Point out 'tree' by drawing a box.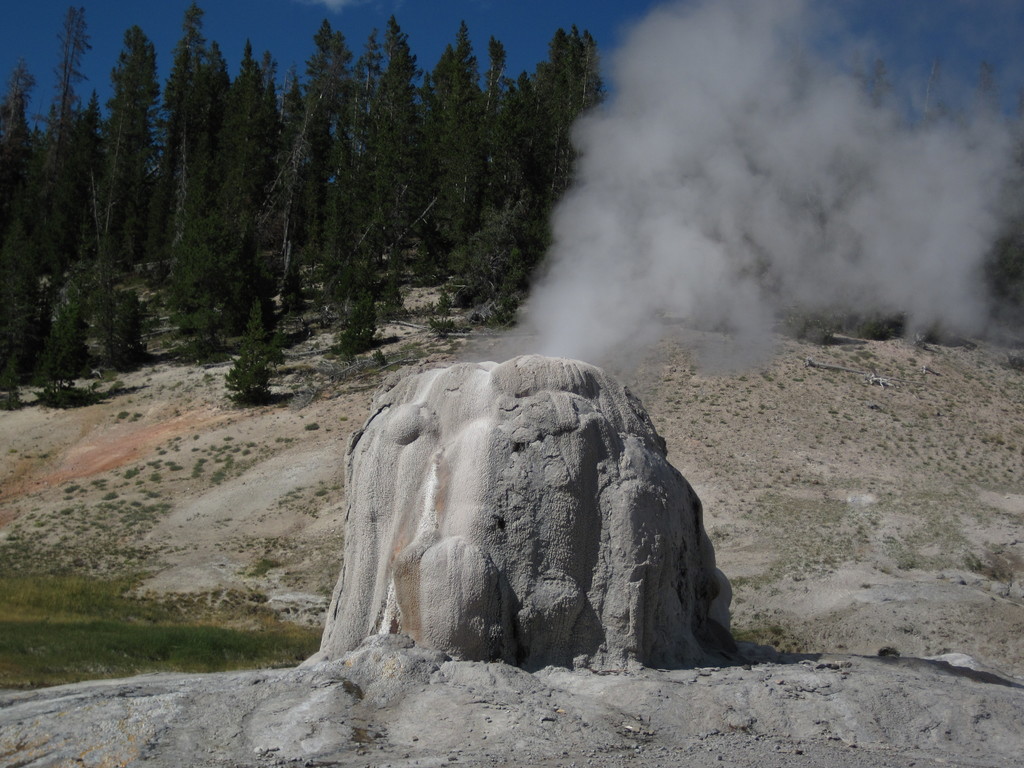
box=[245, 90, 318, 305].
